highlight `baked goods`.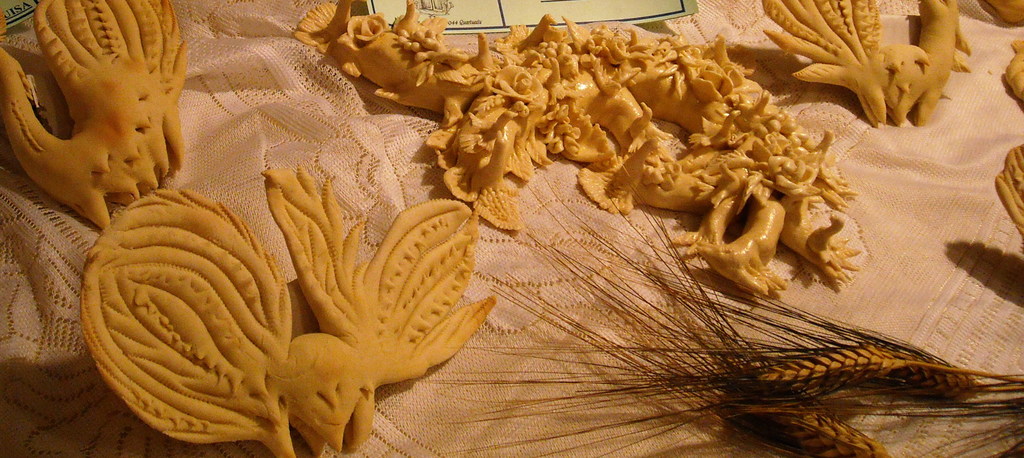
Highlighted region: <box>1005,40,1023,108</box>.
